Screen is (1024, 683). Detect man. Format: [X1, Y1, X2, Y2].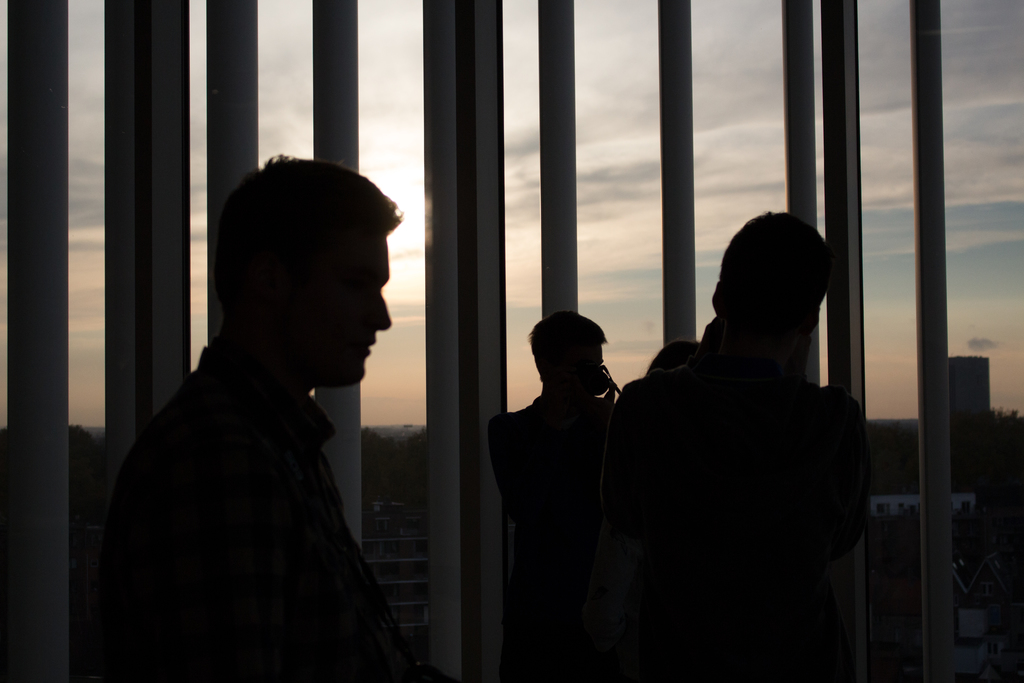
[591, 208, 867, 675].
